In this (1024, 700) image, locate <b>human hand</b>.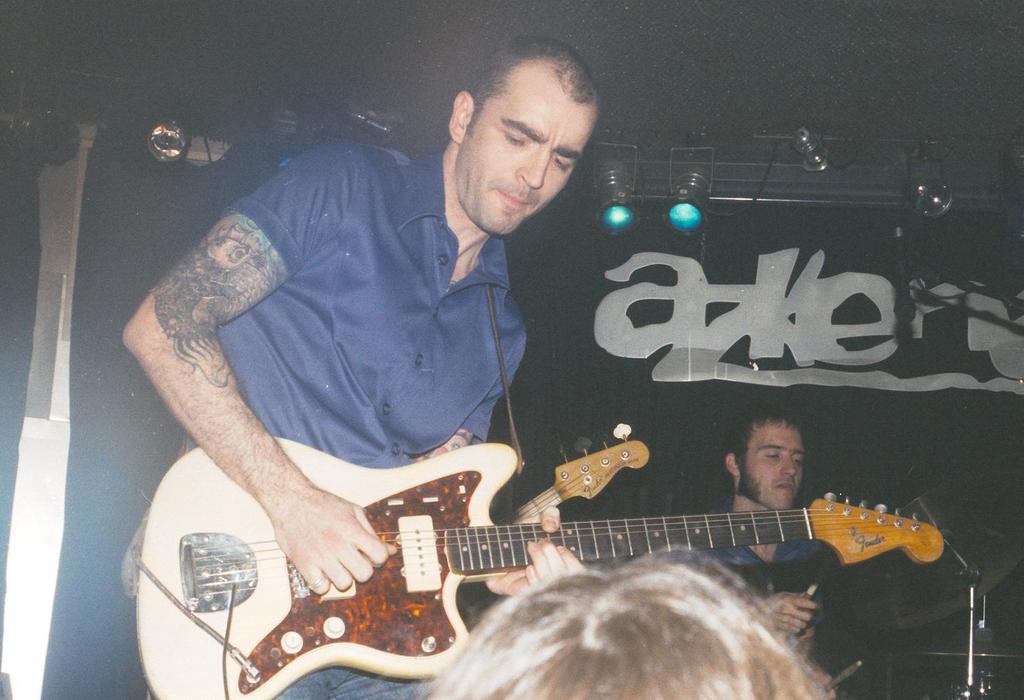
Bounding box: crop(484, 501, 588, 593).
